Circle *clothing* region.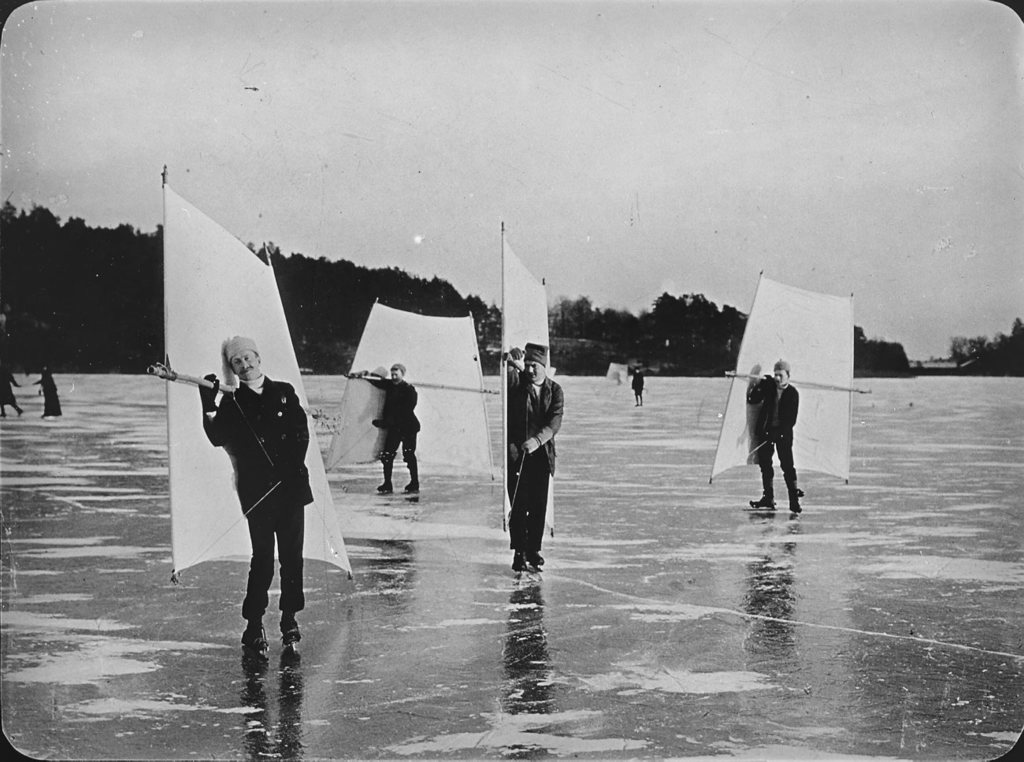
Region: (364, 368, 439, 511).
